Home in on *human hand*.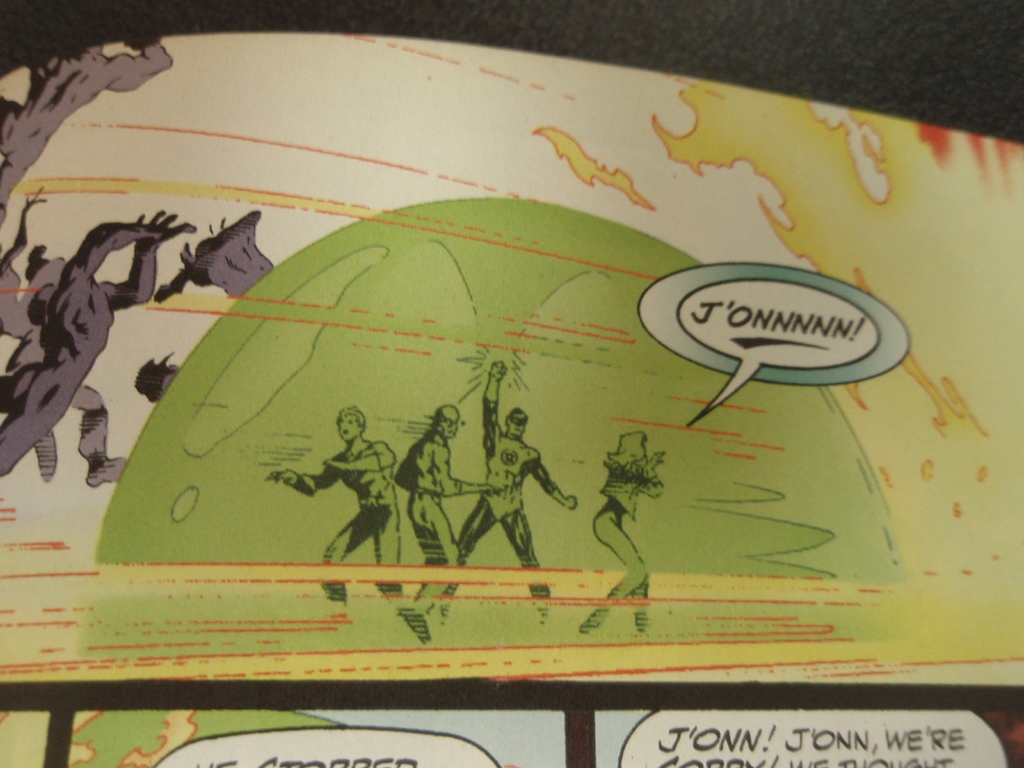
Homed in at x1=264, y1=468, x2=300, y2=488.
